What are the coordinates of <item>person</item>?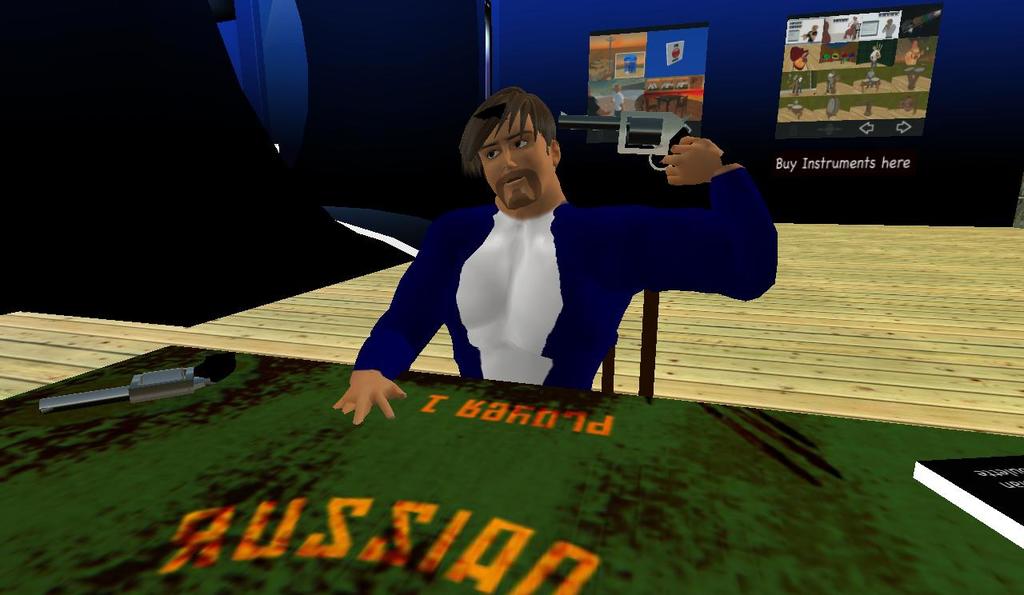
360/83/719/421.
